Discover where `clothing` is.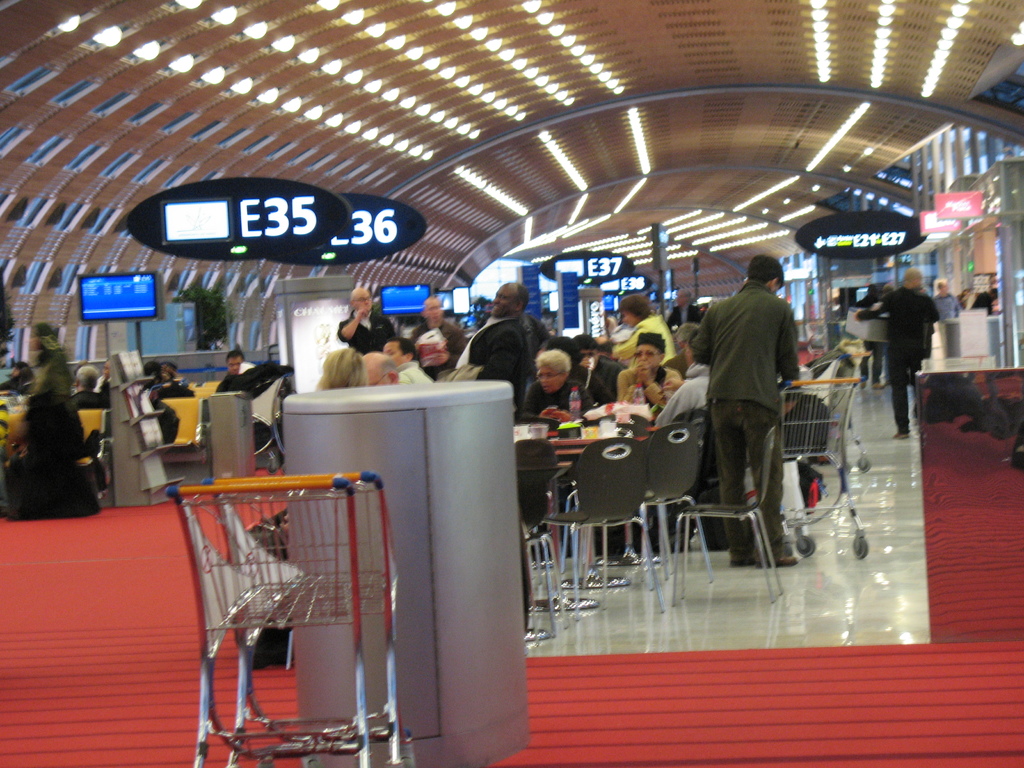
Discovered at left=652, top=367, right=707, bottom=427.
